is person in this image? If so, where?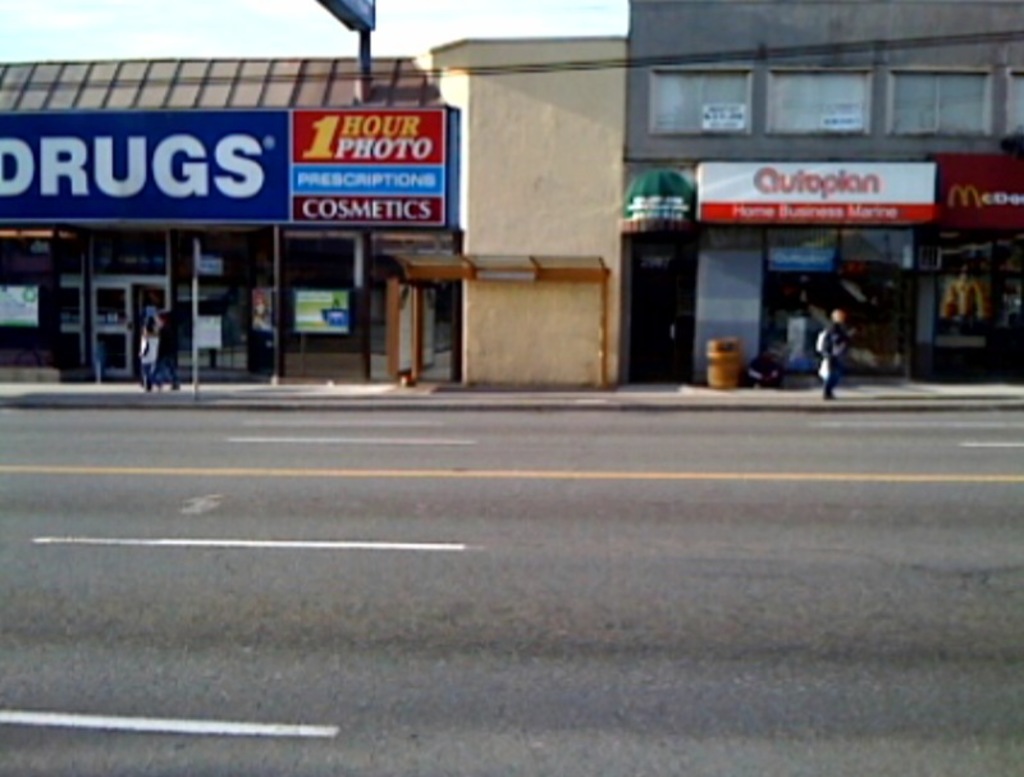
Yes, at bbox=(818, 307, 858, 398).
